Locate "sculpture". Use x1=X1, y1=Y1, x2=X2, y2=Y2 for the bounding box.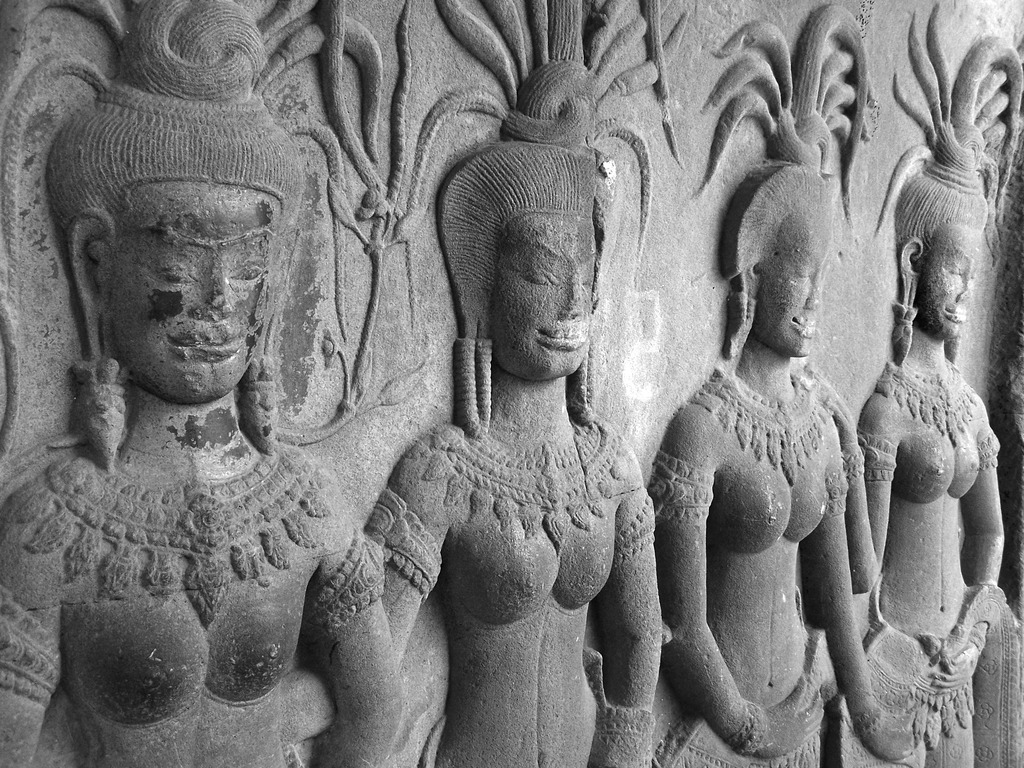
x1=0, y1=0, x2=396, y2=767.
